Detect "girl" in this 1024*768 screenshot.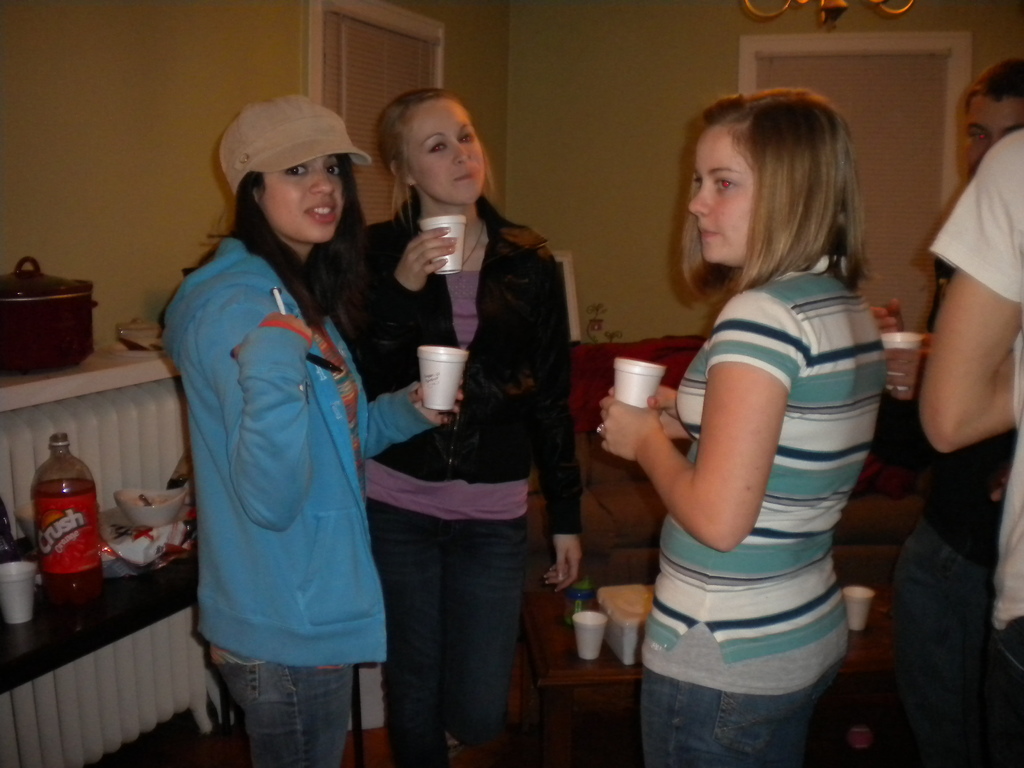
Detection: l=326, t=89, r=579, b=764.
